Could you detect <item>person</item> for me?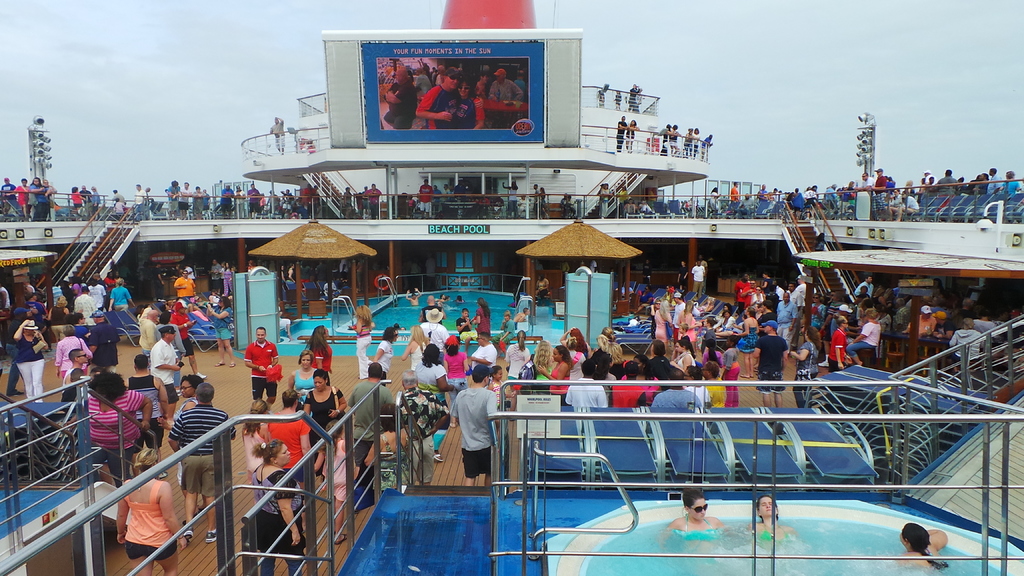
Detection result: {"left": 130, "top": 182, "right": 151, "bottom": 217}.
